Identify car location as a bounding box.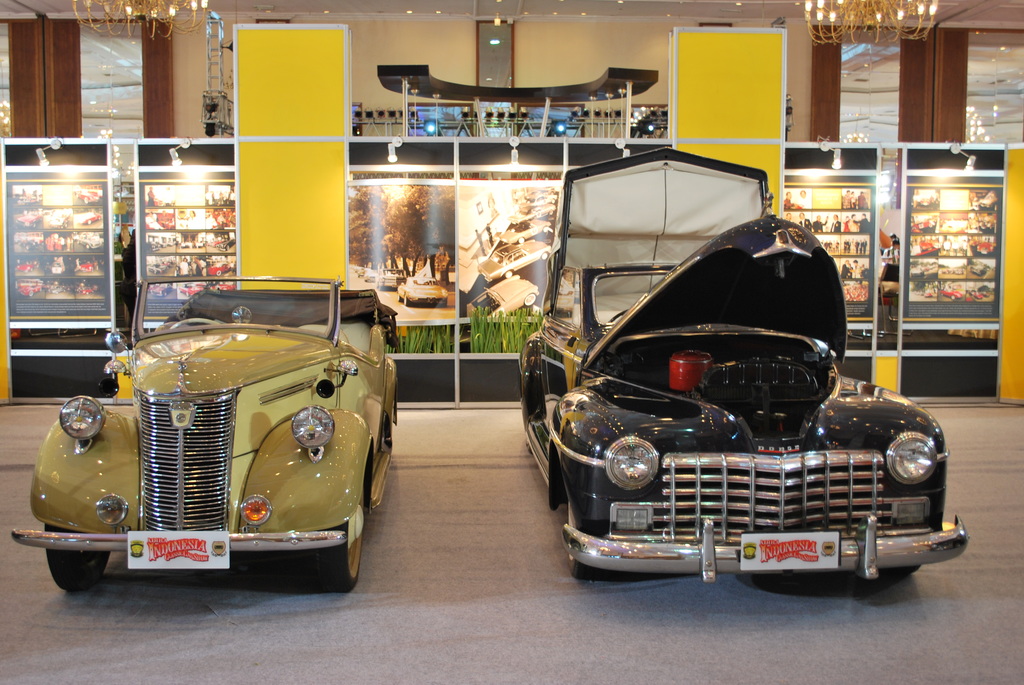
box=[920, 197, 931, 208].
